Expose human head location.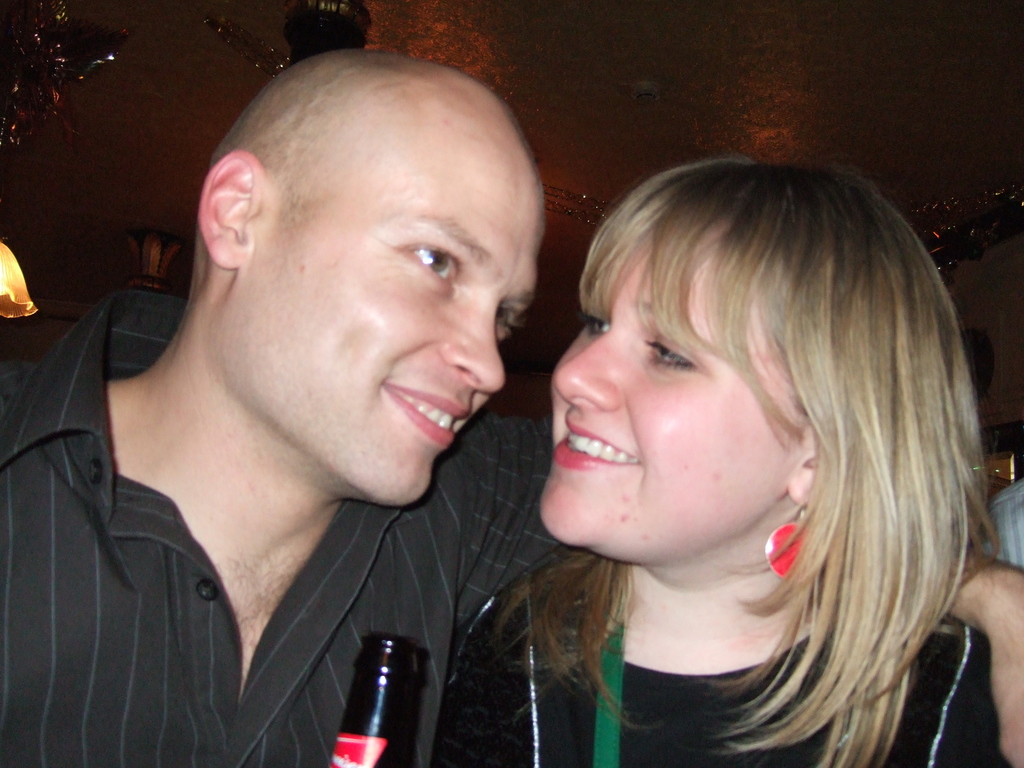
Exposed at 538:165:958:567.
